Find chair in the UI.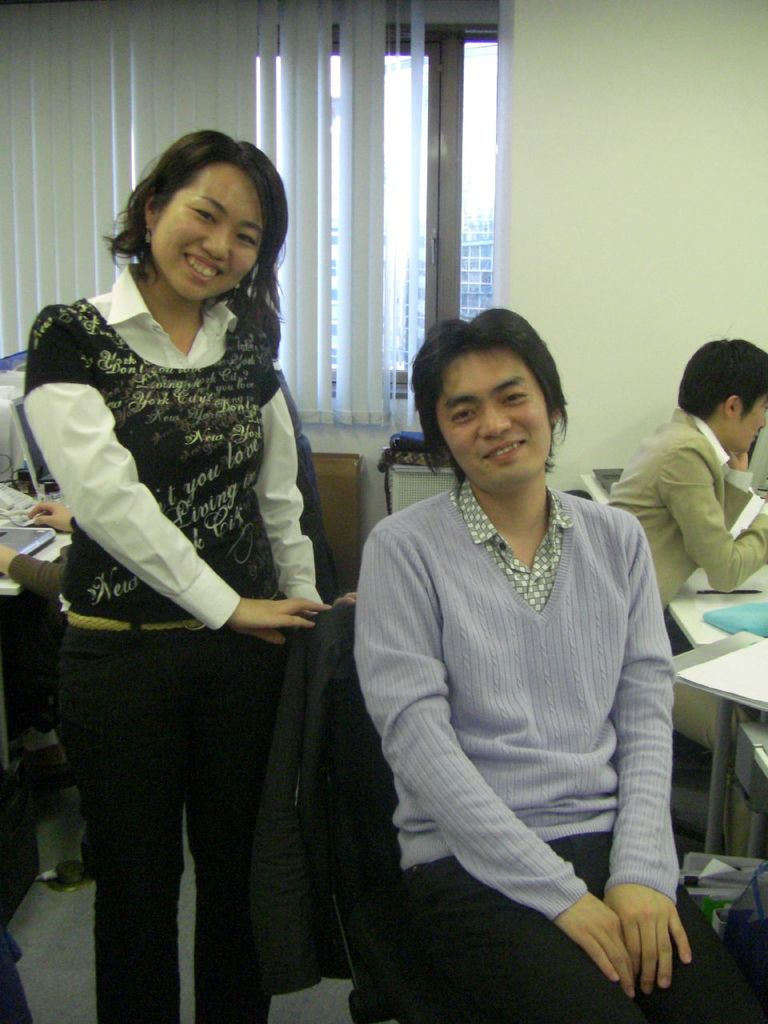
UI element at bbox=(306, 449, 362, 606).
